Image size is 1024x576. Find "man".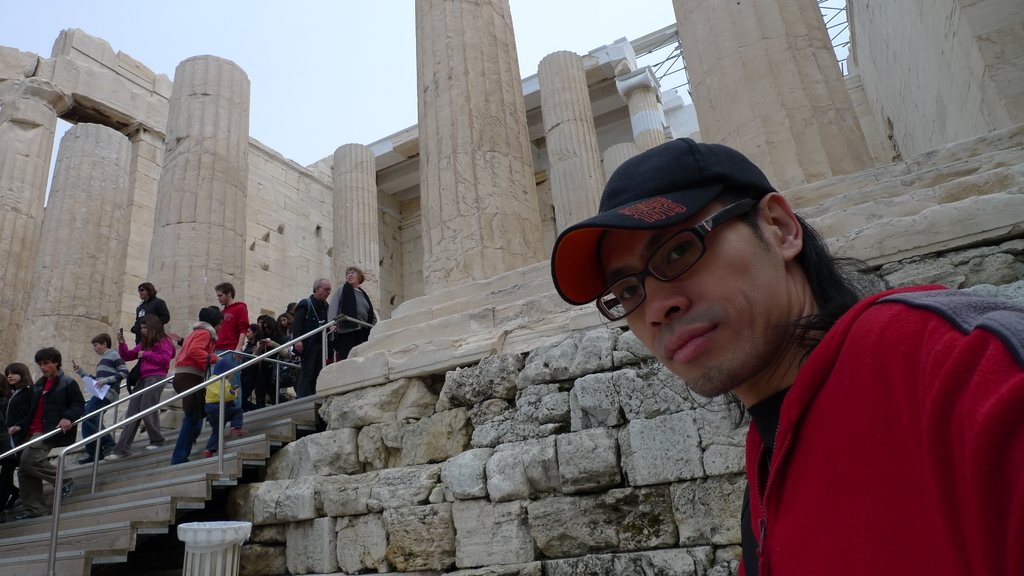
box(285, 272, 338, 398).
